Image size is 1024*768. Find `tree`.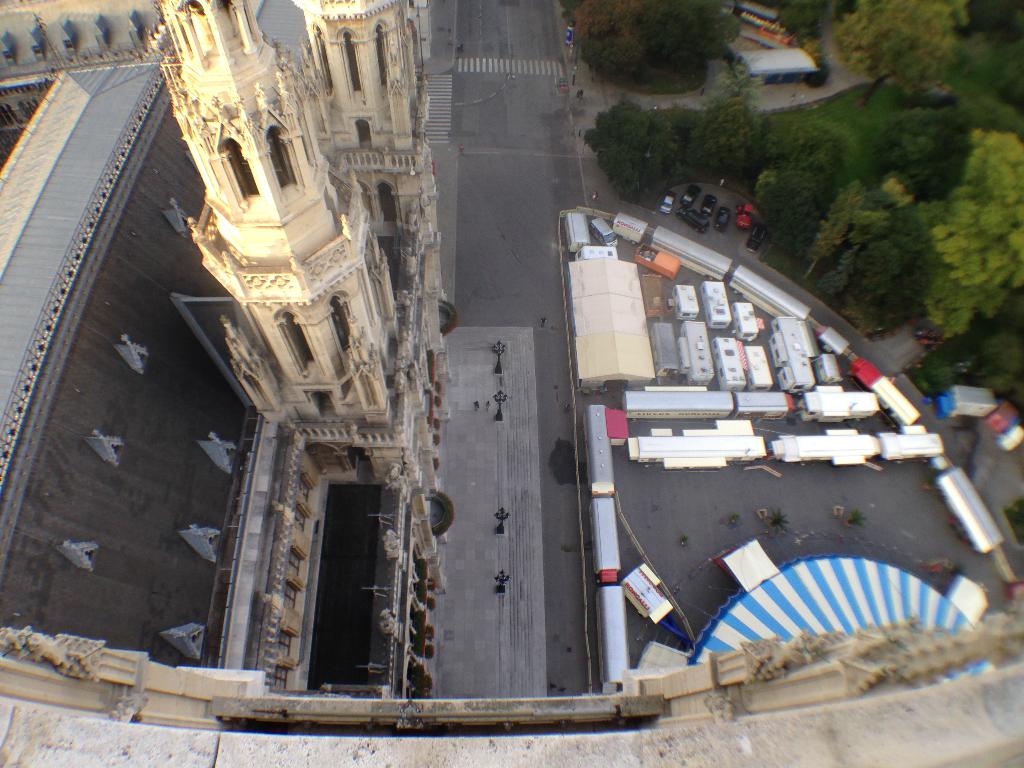
924:271:1001:337.
